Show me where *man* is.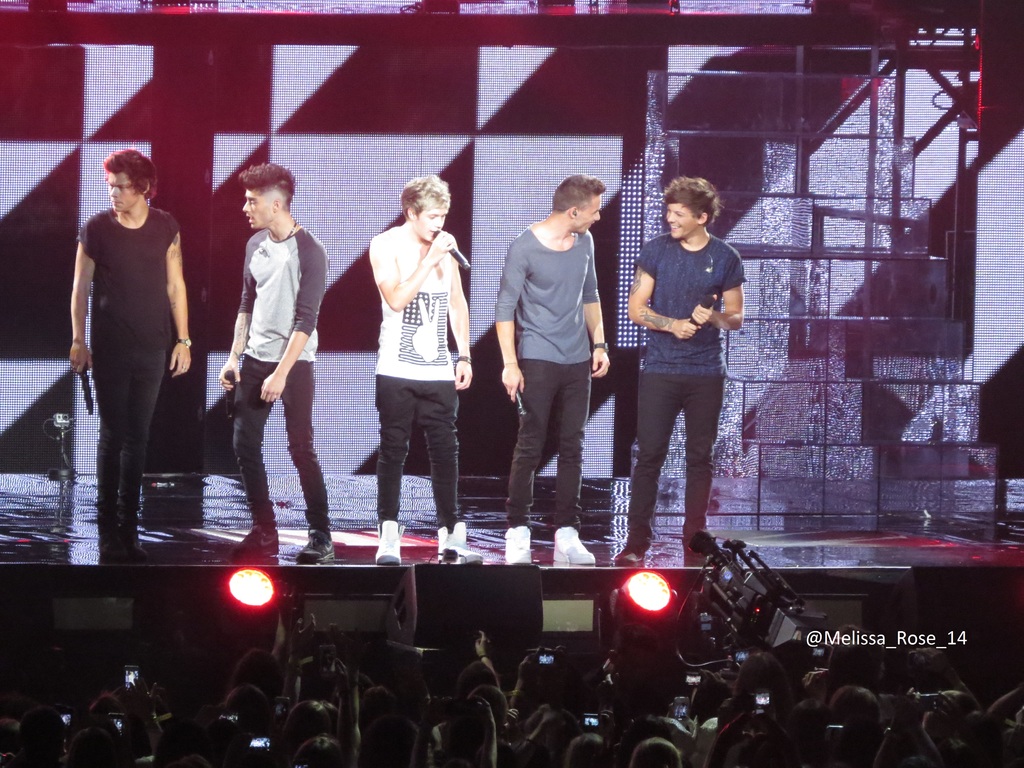
*man* is at (x1=614, y1=187, x2=755, y2=561).
